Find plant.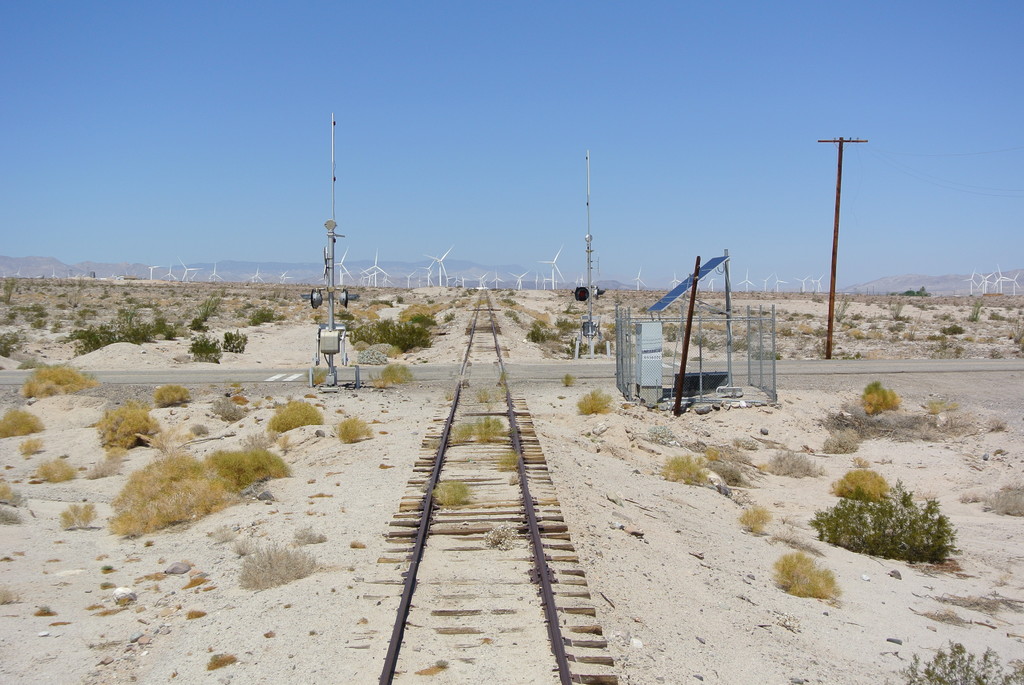
{"x1": 657, "y1": 452, "x2": 712, "y2": 487}.
